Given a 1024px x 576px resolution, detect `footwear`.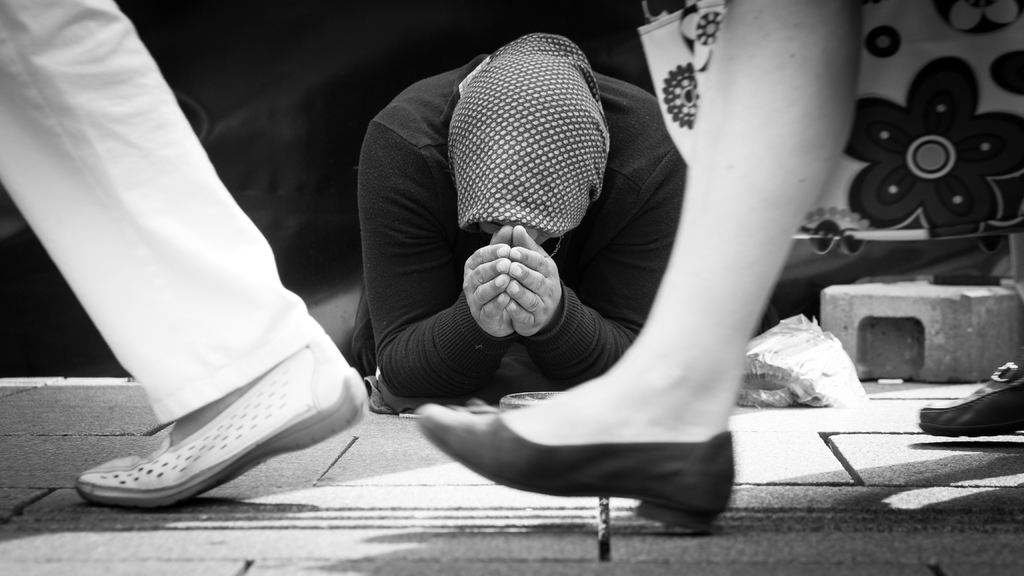
(left=76, top=340, right=348, bottom=509).
